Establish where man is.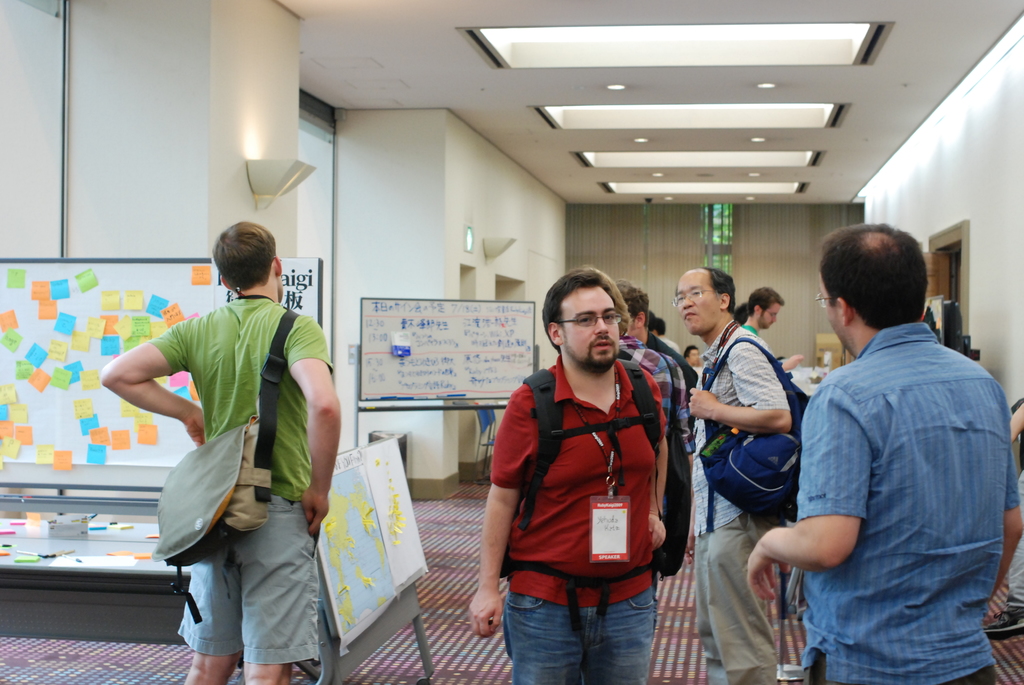
Established at 609 285 684 560.
